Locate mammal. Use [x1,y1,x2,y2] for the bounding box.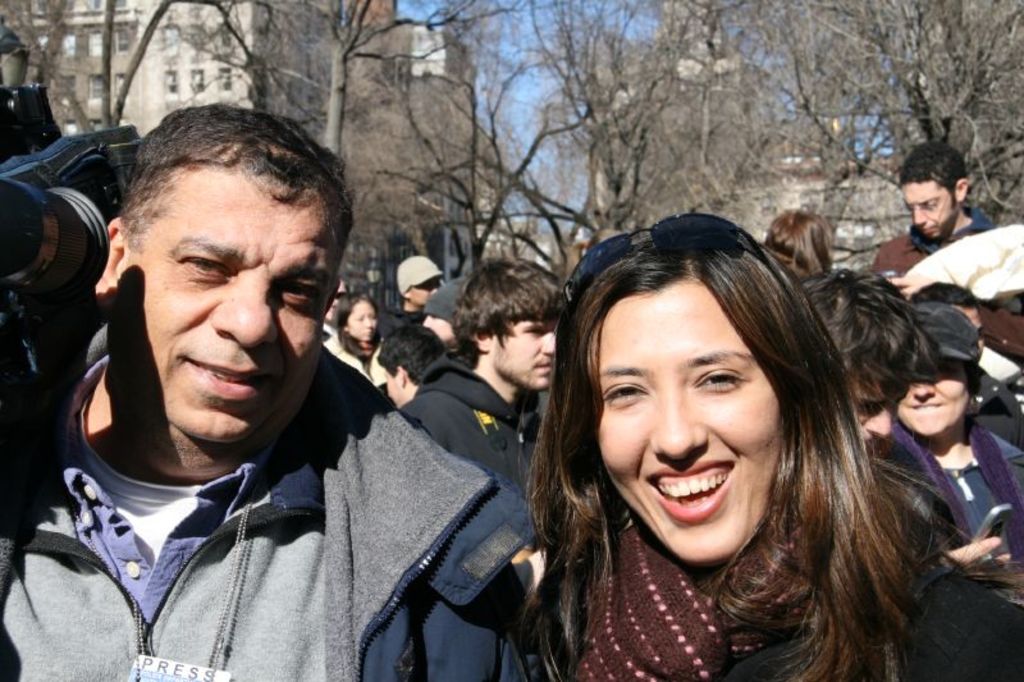
[5,129,538,667].
